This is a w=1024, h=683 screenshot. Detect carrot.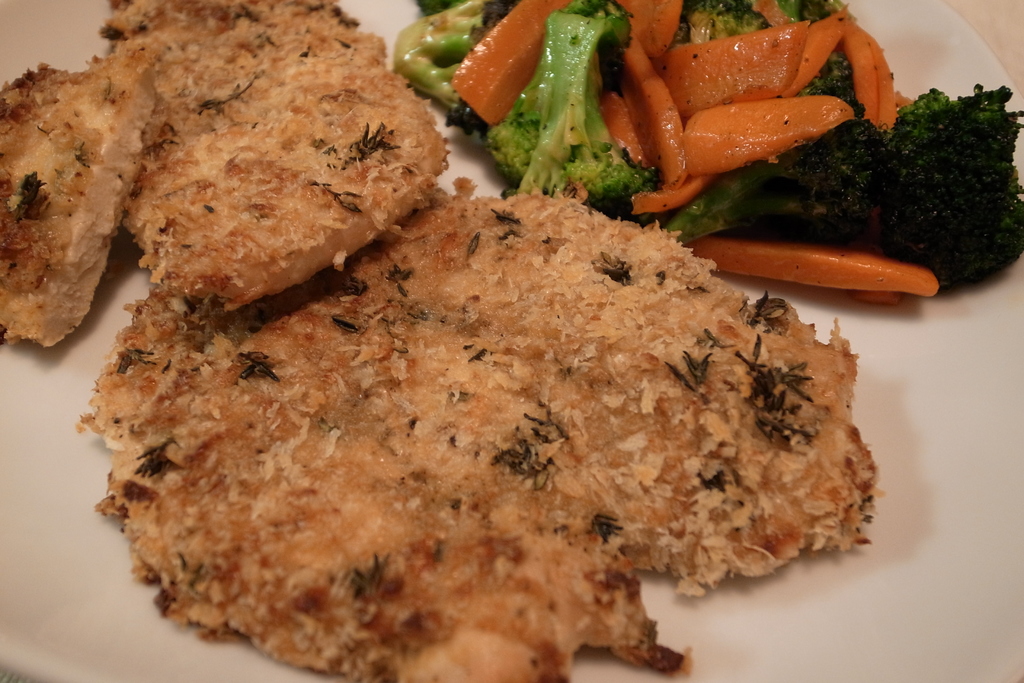
crop(682, 236, 939, 292).
